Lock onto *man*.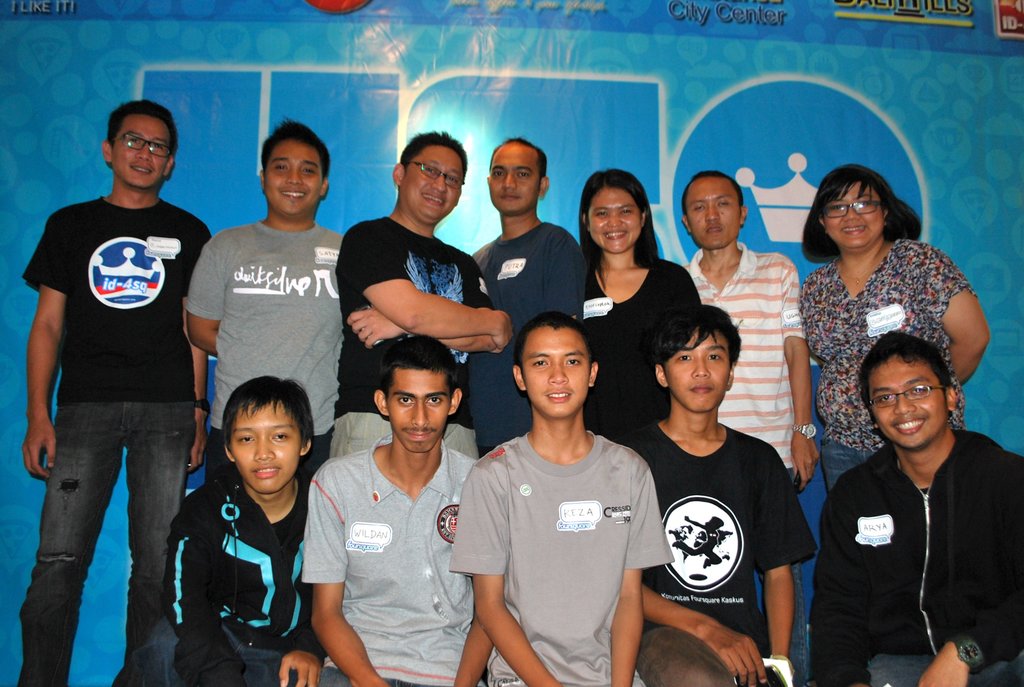
Locked: x1=180, y1=116, x2=349, y2=485.
